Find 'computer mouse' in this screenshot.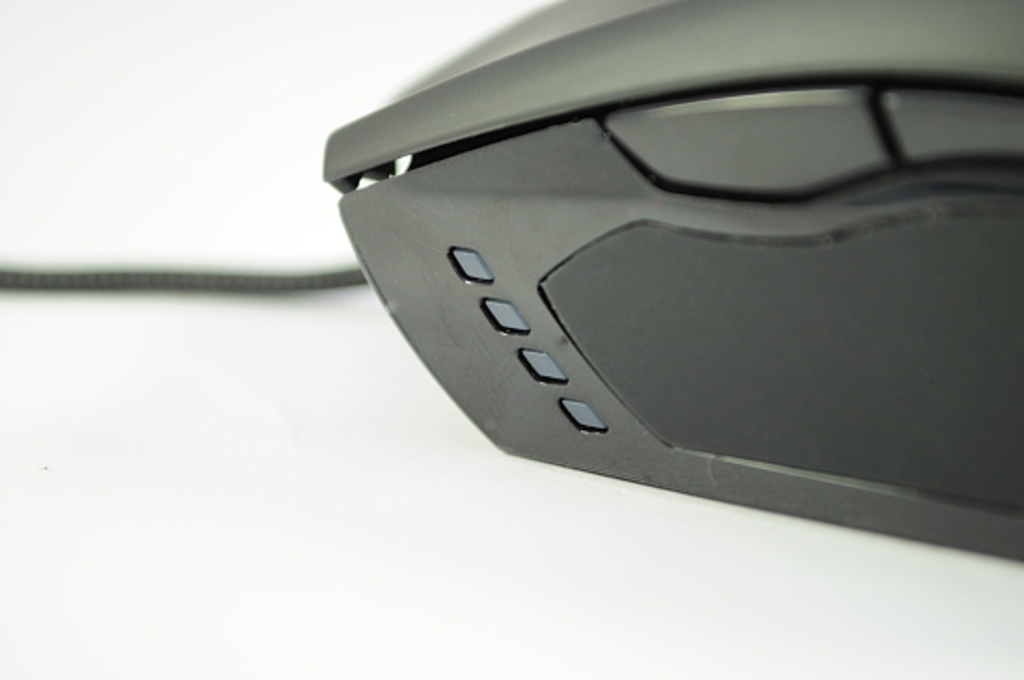
The bounding box for 'computer mouse' is select_region(322, 0, 1022, 561).
